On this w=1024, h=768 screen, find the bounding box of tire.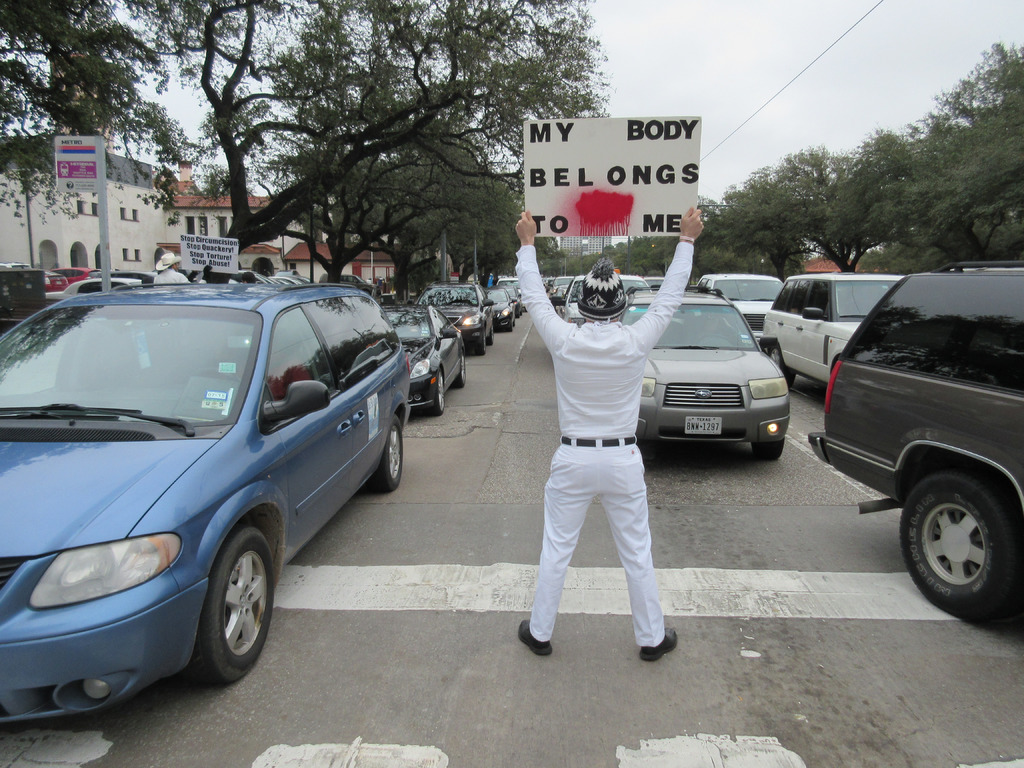
Bounding box: x1=364, y1=414, x2=403, y2=493.
